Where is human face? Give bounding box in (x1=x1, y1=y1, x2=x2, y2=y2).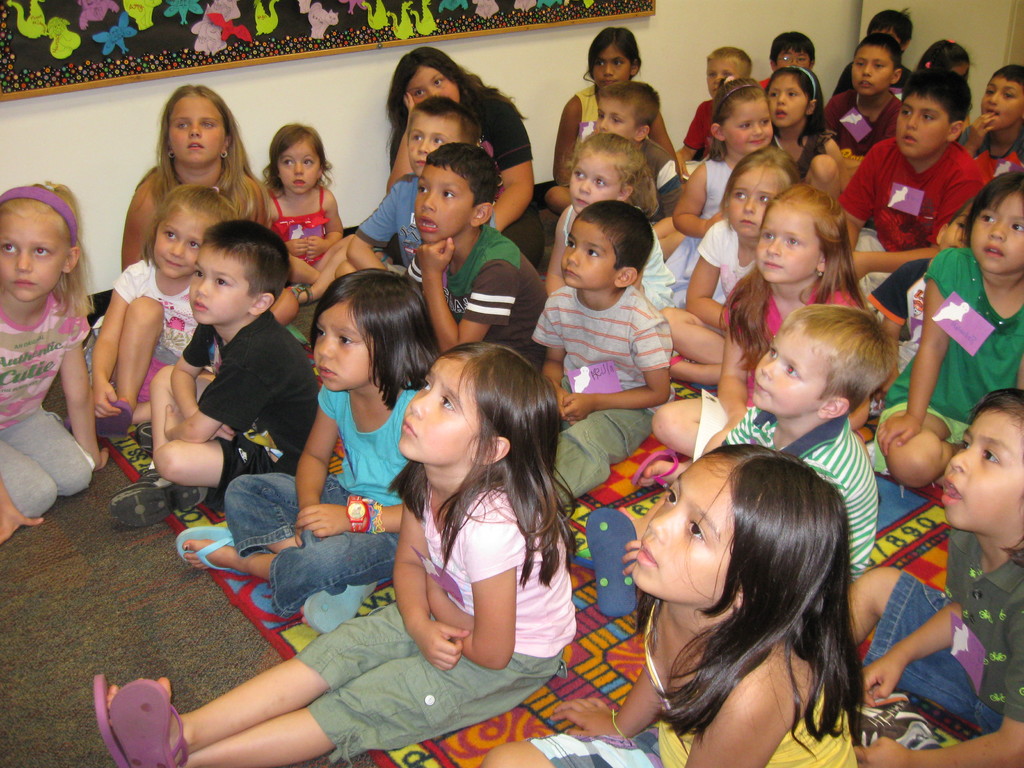
(x1=158, y1=211, x2=205, y2=273).
